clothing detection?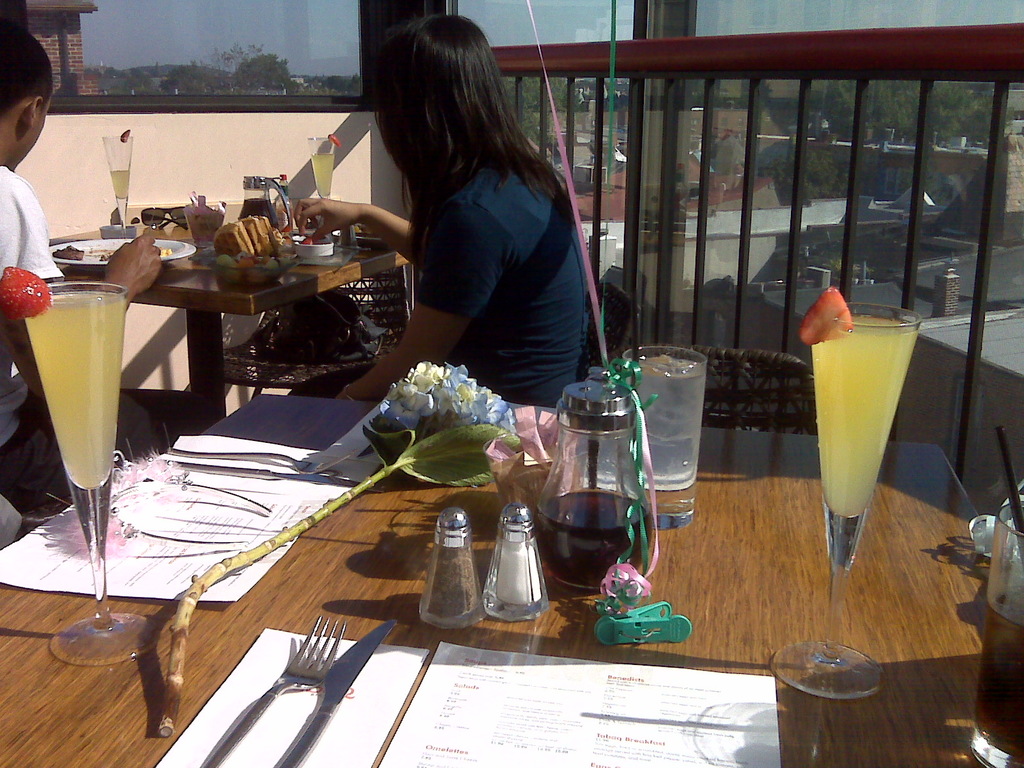
(0, 166, 169, 535)
